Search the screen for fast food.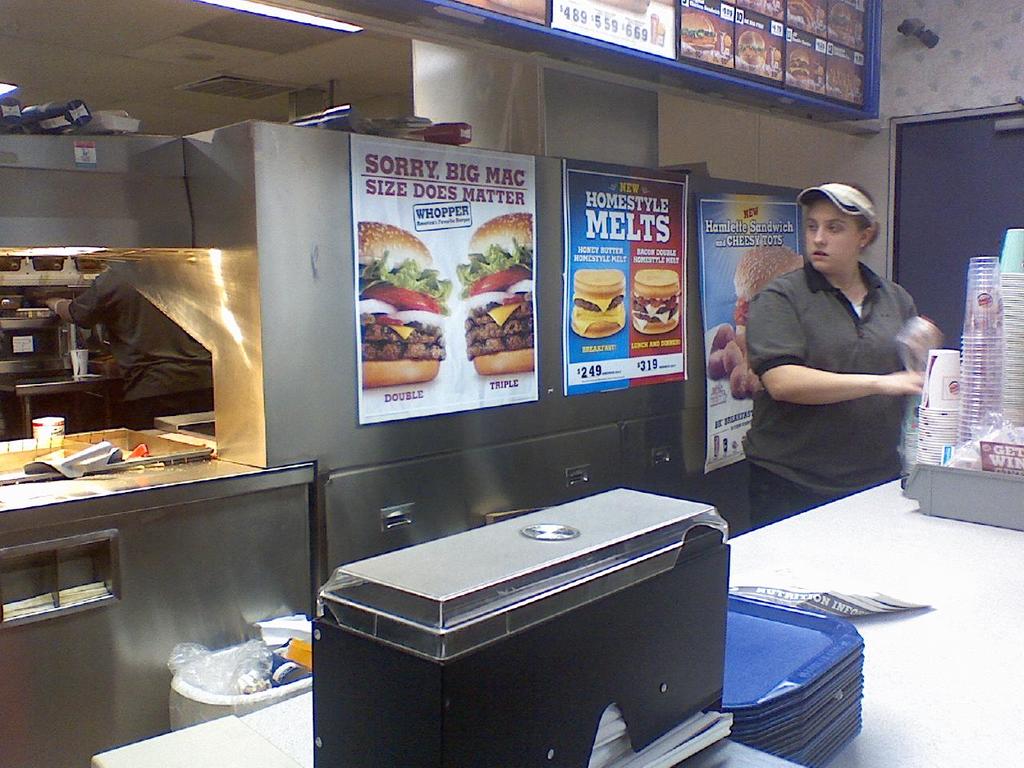
Found at (792,2,808,14).
